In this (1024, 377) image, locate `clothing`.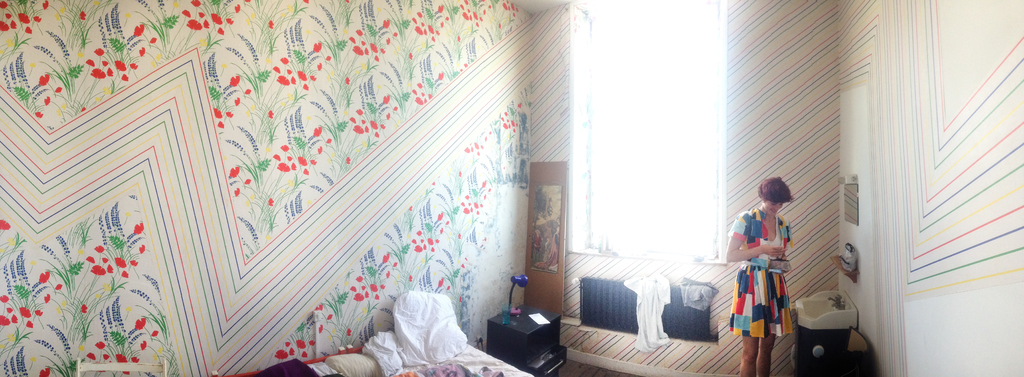
Bounding box: rect(736, 207, 808, 339).
